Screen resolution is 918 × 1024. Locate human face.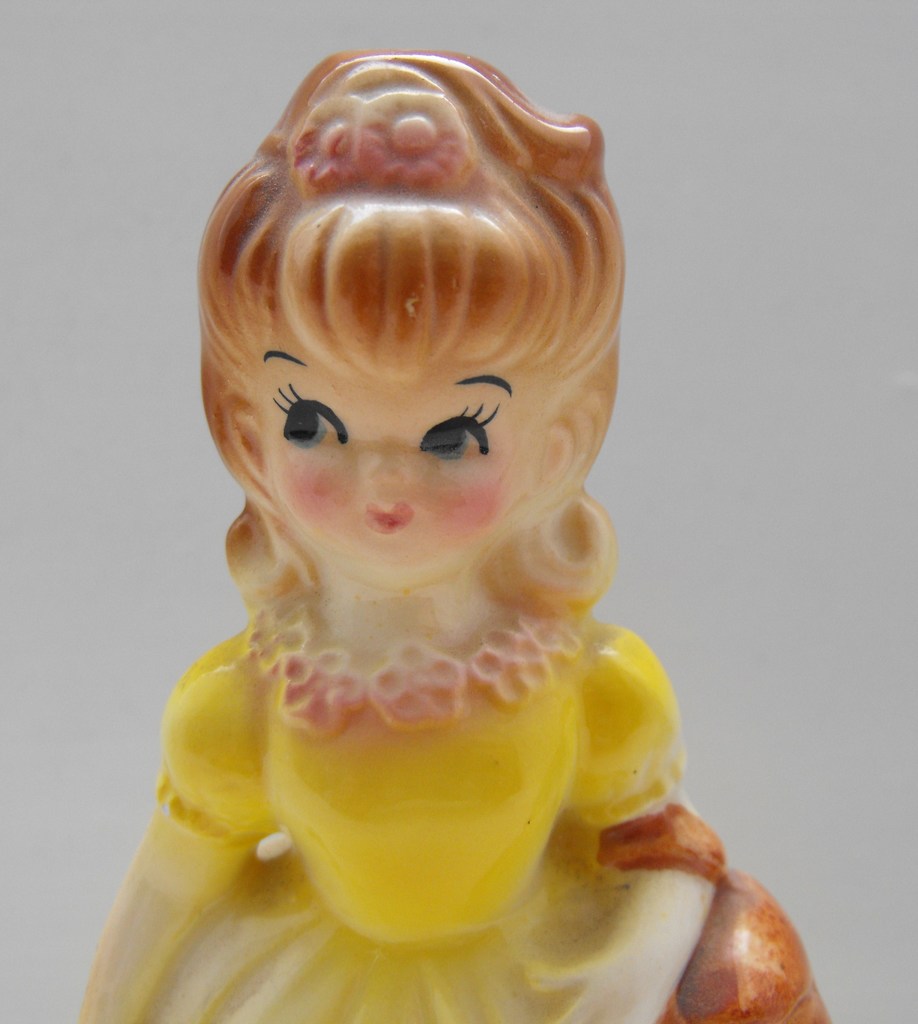
bbox(252, 314, 553, 592).
